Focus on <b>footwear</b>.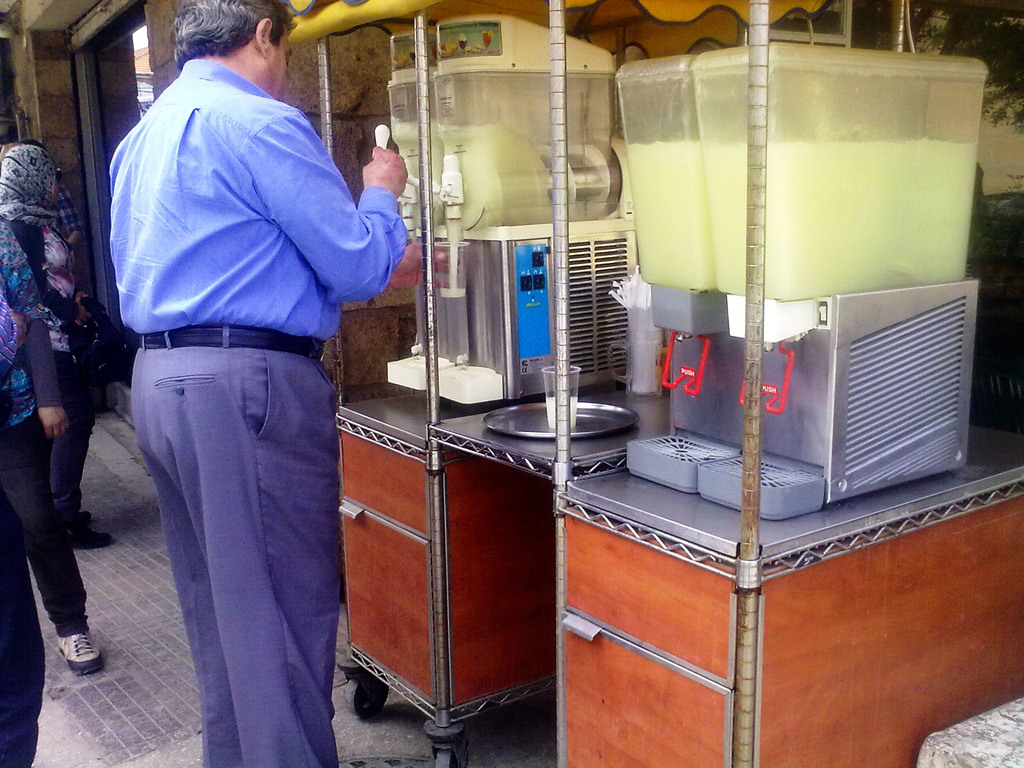
Focused at (74,511,118,552).
